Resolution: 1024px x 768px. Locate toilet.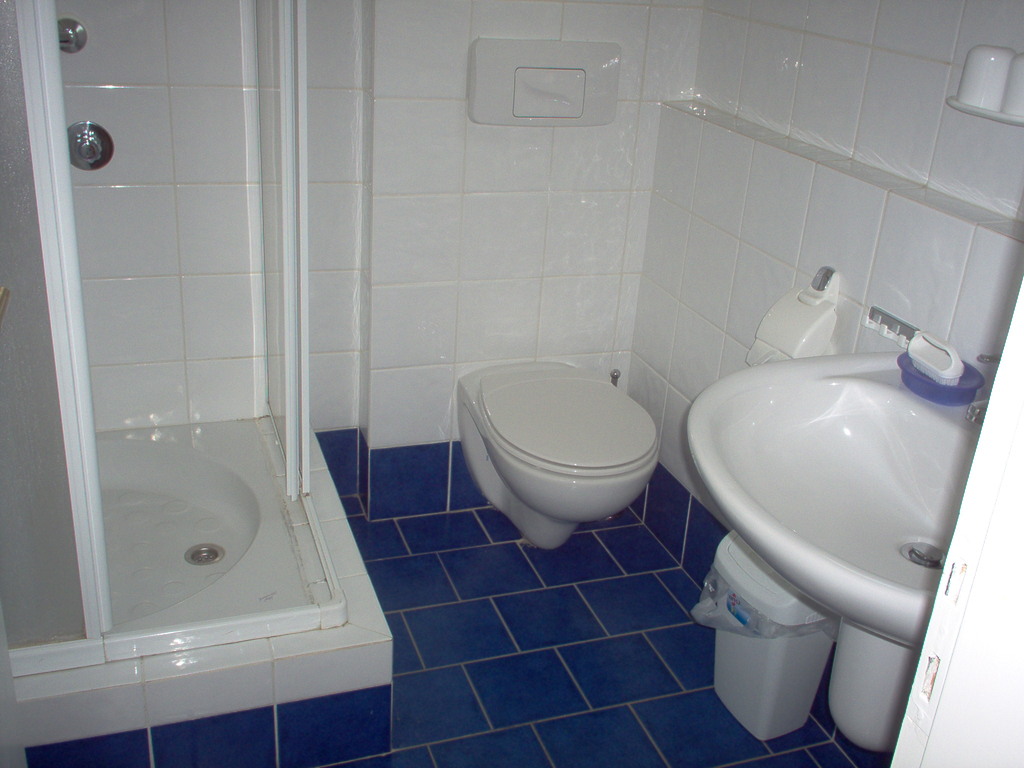
{"left": 457, "top": 360, "right": 658, "bottom": 550}.
